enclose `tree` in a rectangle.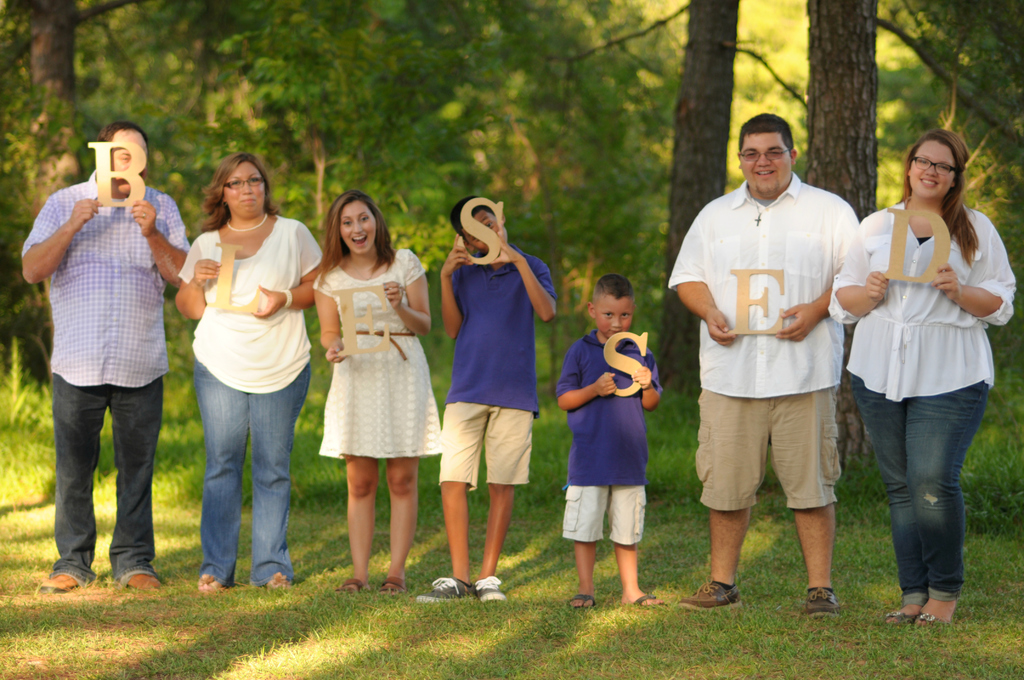
box=[664, 0, 739, 403].
